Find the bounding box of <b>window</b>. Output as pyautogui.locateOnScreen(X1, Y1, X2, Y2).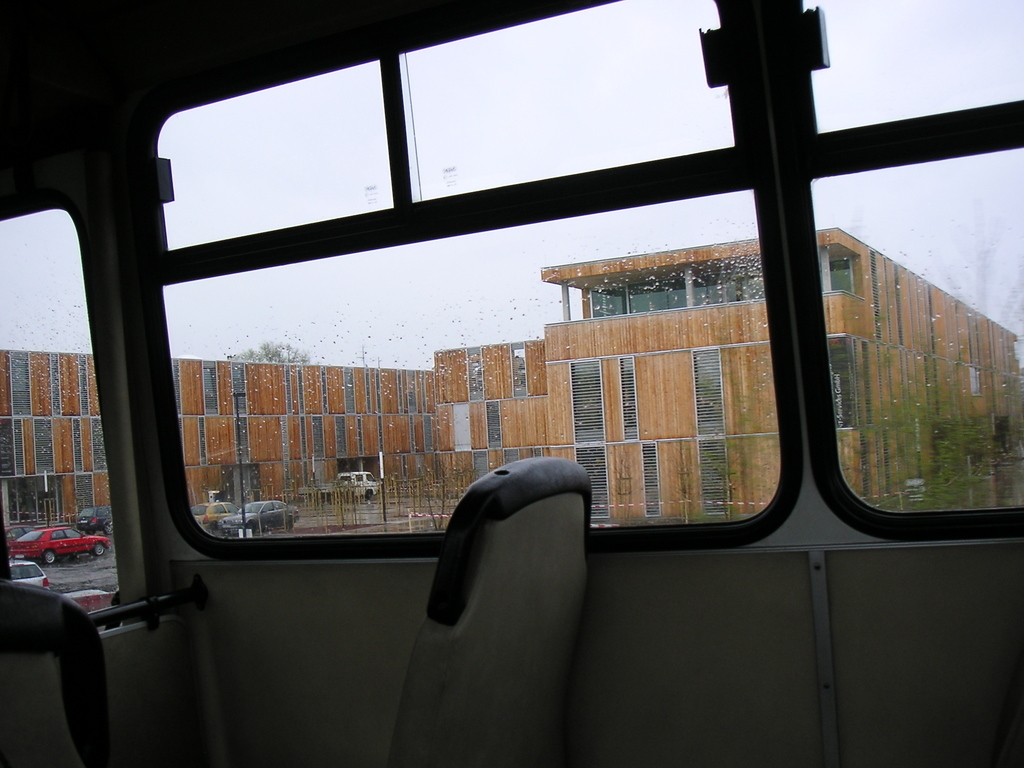
pyautogui.locateOnScreen(641, 443, 661, 516).
